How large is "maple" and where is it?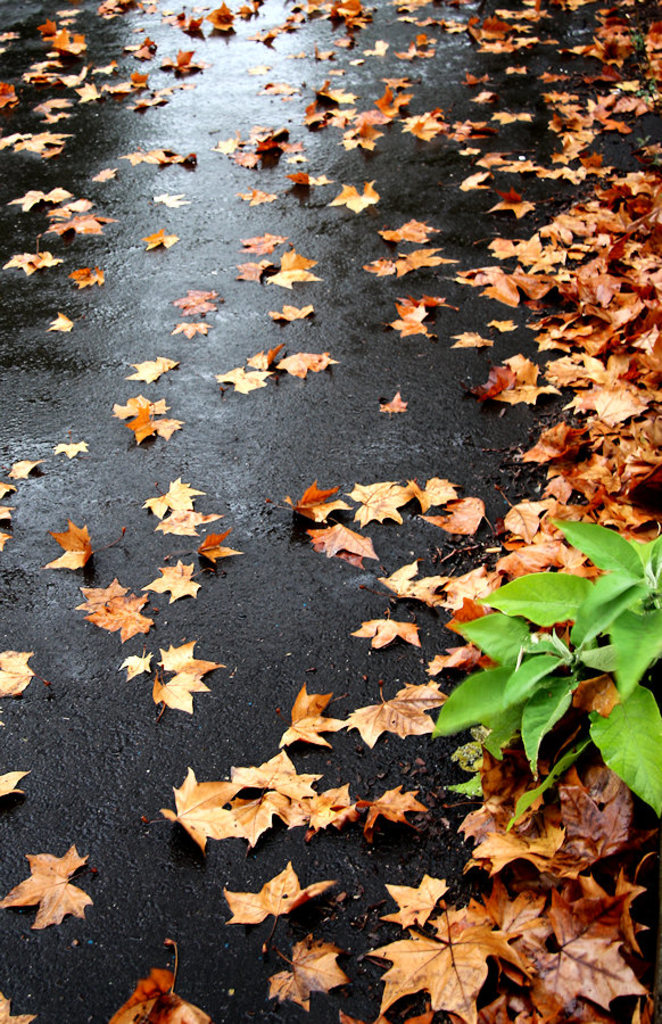
Bounding box: {"x1": 43, "y1": 319, "x2": 80, "y2": 337}.
